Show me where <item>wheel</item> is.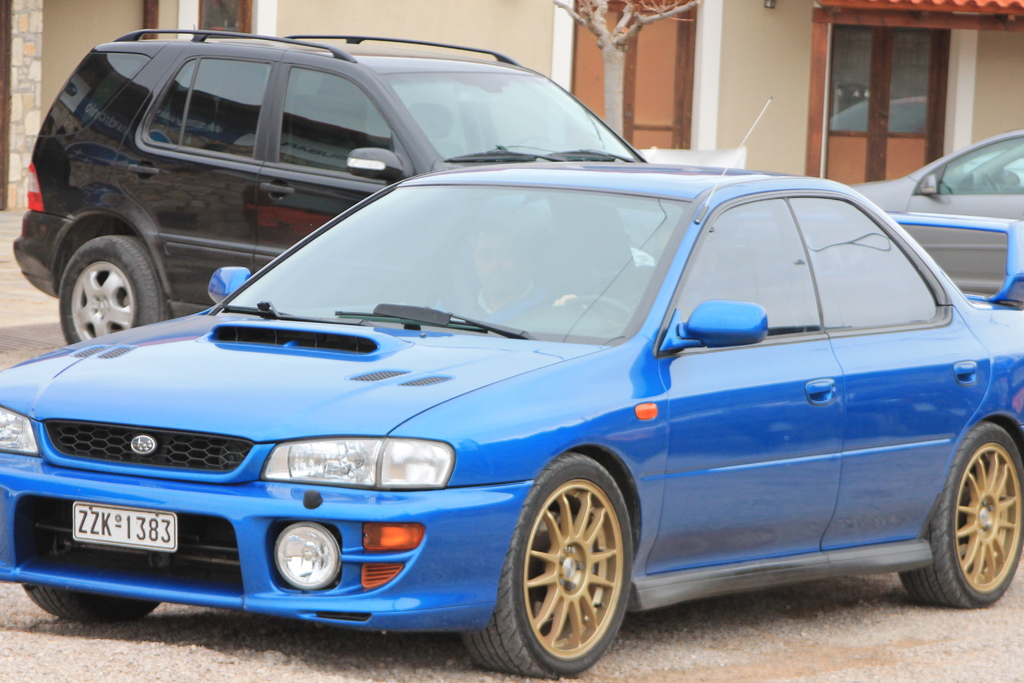
<item>wheel</item> is at box=[508, 468, 638, 665].
